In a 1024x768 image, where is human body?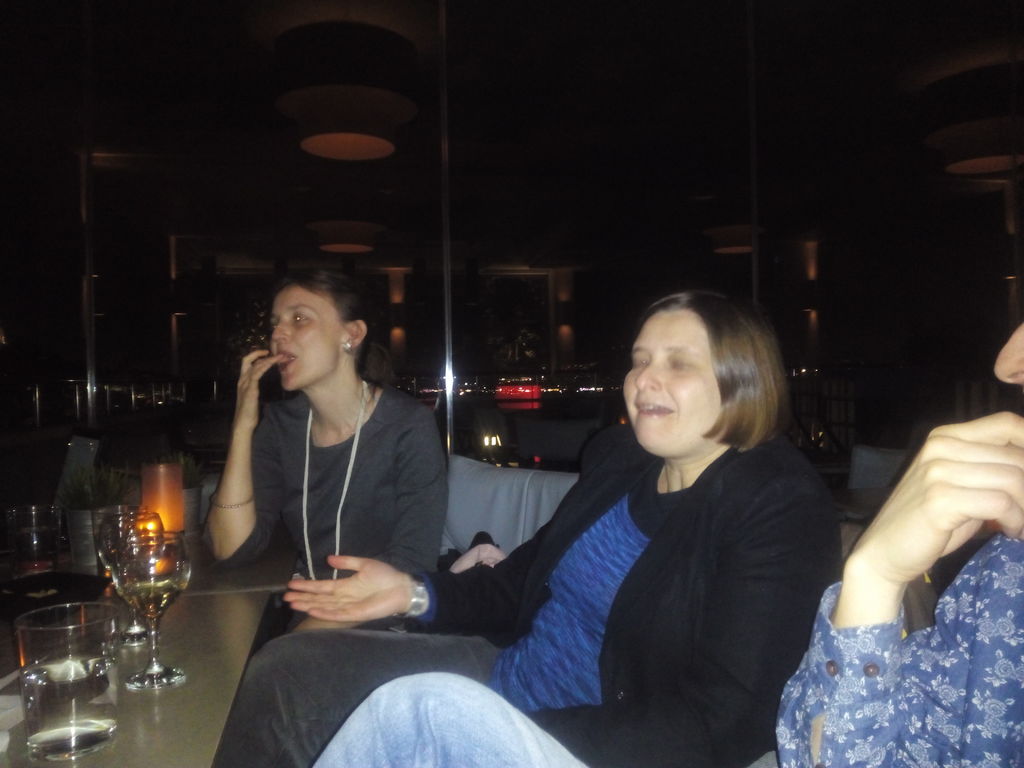
[left=302, top=303, right=1023, bottom=767].
